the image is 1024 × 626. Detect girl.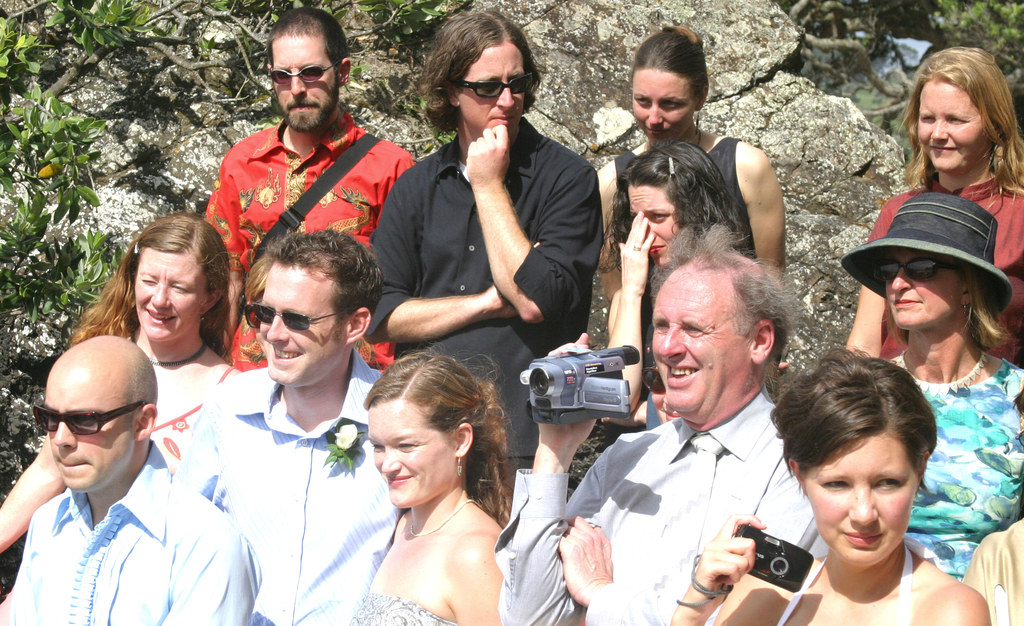
Detection: 670, 349, 993, 625.
